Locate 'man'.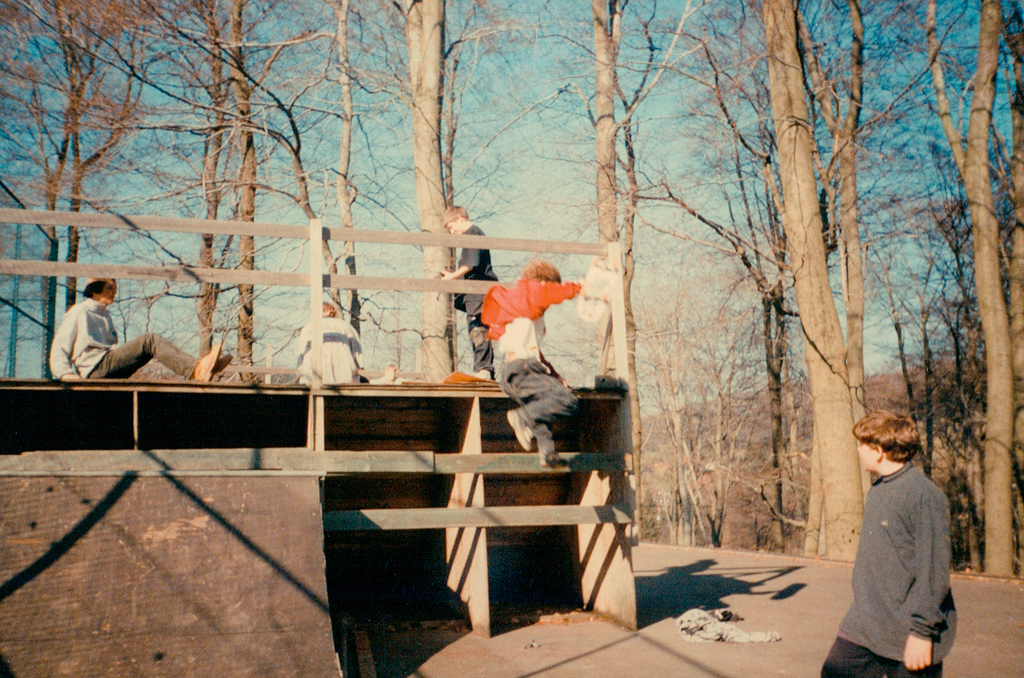
Bounding box: [left=32, top=293, right=211, bottom=397].
